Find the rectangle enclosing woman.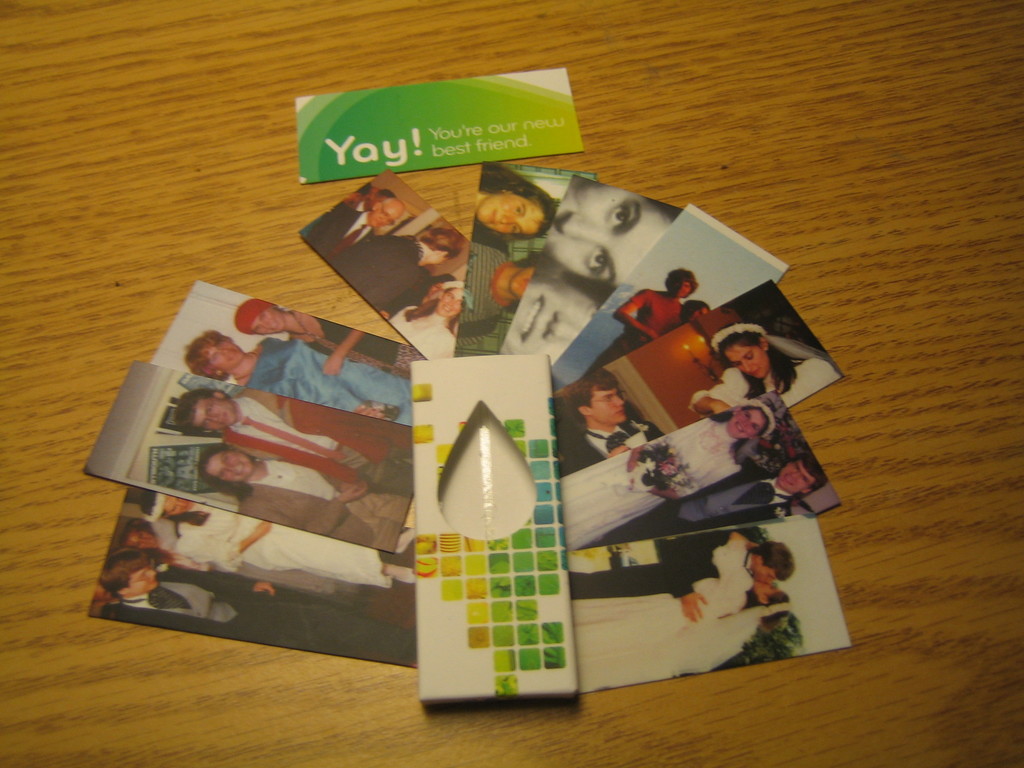
select_region(381, 275, 461, 364).
